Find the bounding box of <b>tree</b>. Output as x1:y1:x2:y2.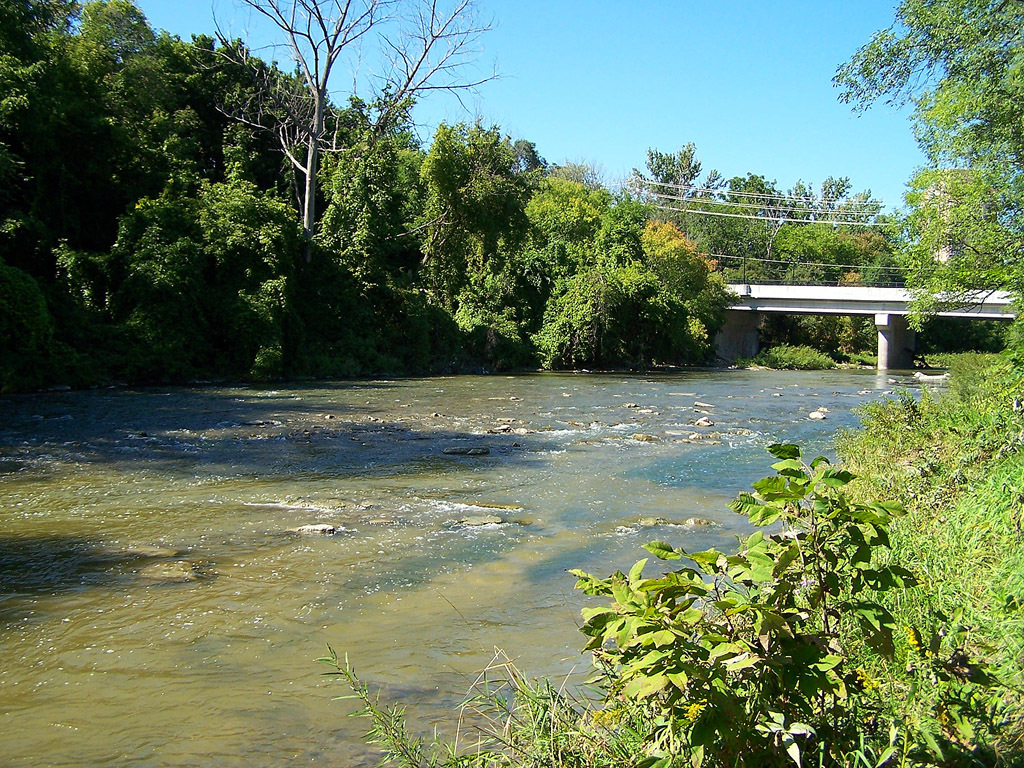
0:0:211:207.
